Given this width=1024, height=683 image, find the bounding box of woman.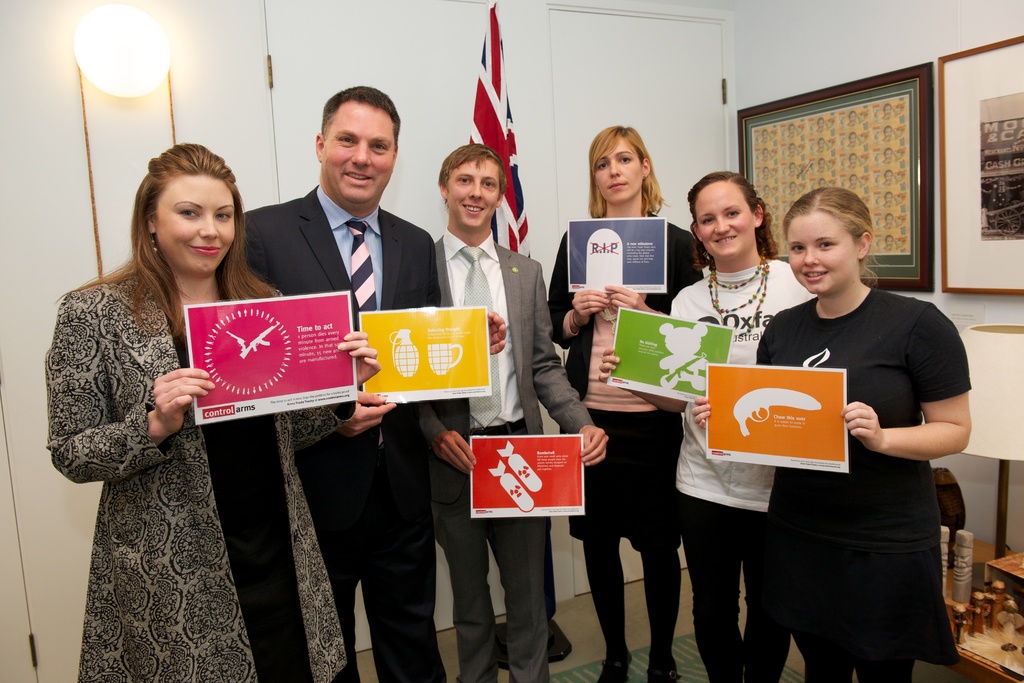
crop(596, 169, 817, 682).
